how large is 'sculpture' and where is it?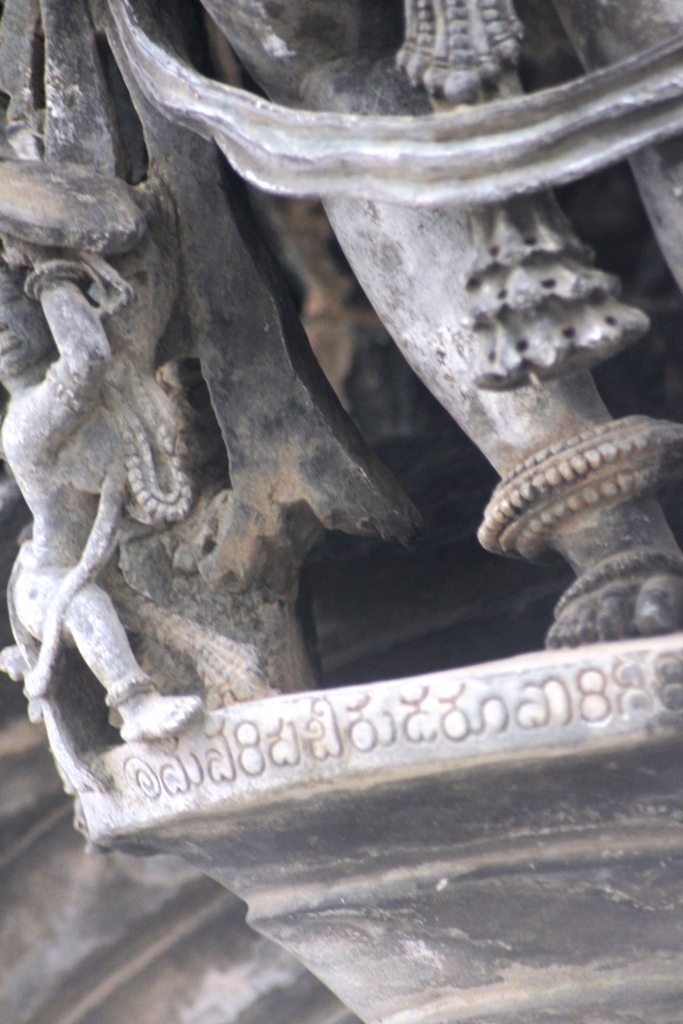
Bounding box: <box>197,0,682,648</box>.
